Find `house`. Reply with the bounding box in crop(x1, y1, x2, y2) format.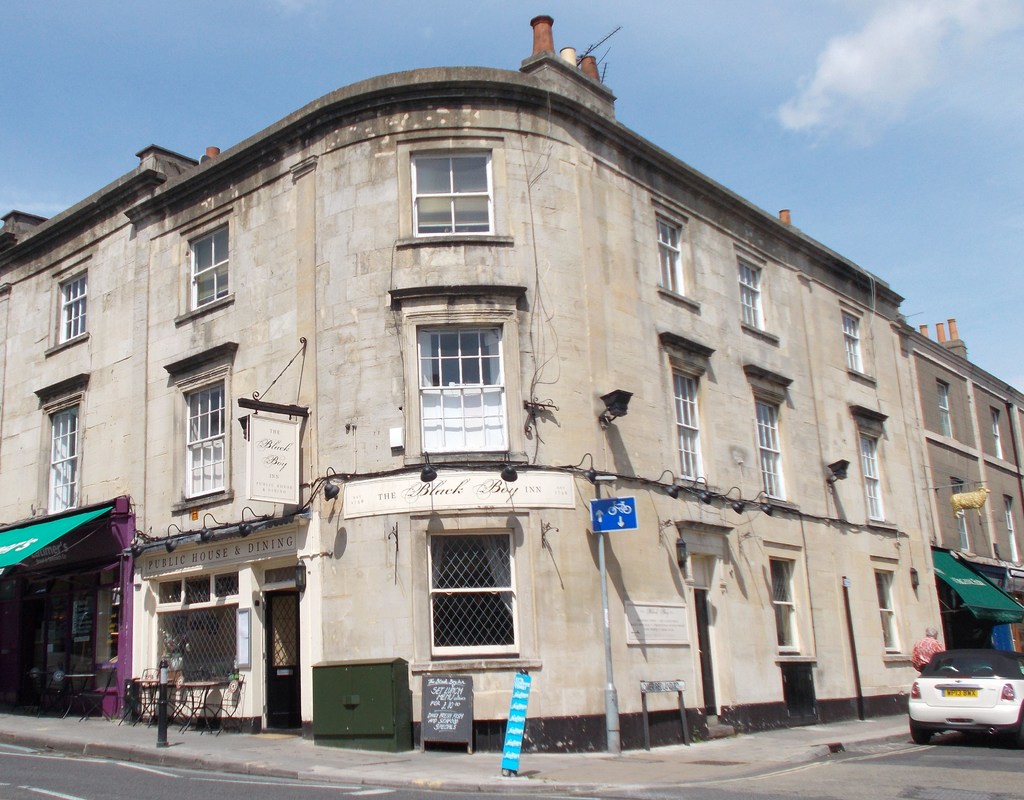
crop(0, 16, 1023, 752).
